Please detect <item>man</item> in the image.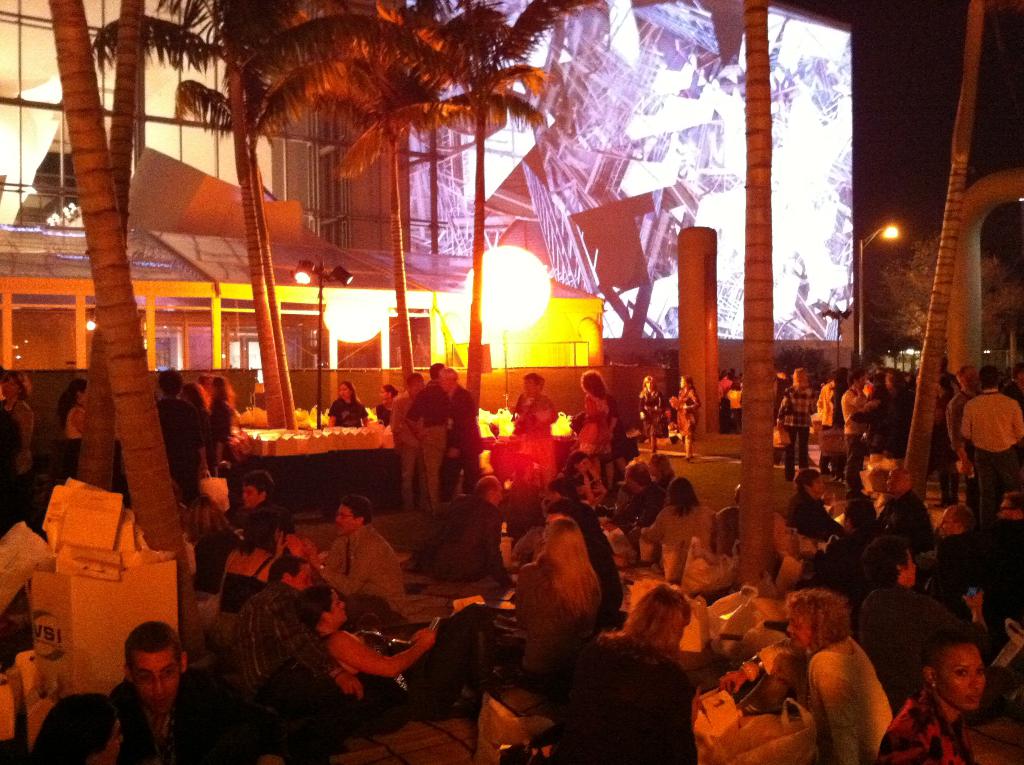
select_region(842, 369, 872, 493).
